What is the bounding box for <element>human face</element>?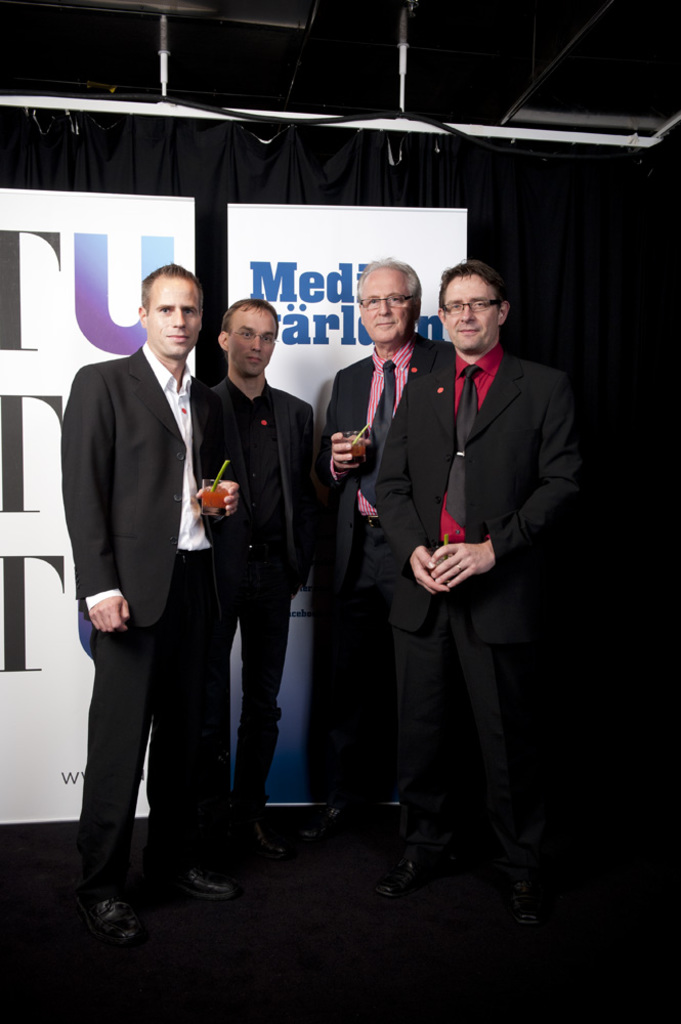
358/267/412/343.
